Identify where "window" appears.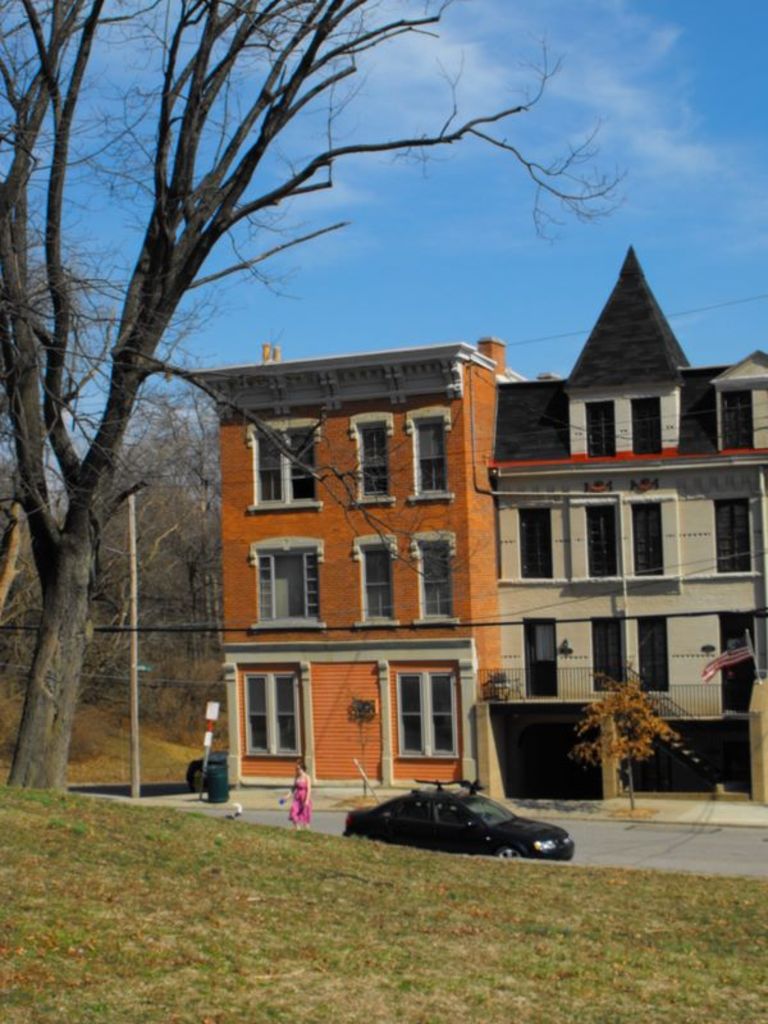
Appears at 631, 397, 663, 458.
